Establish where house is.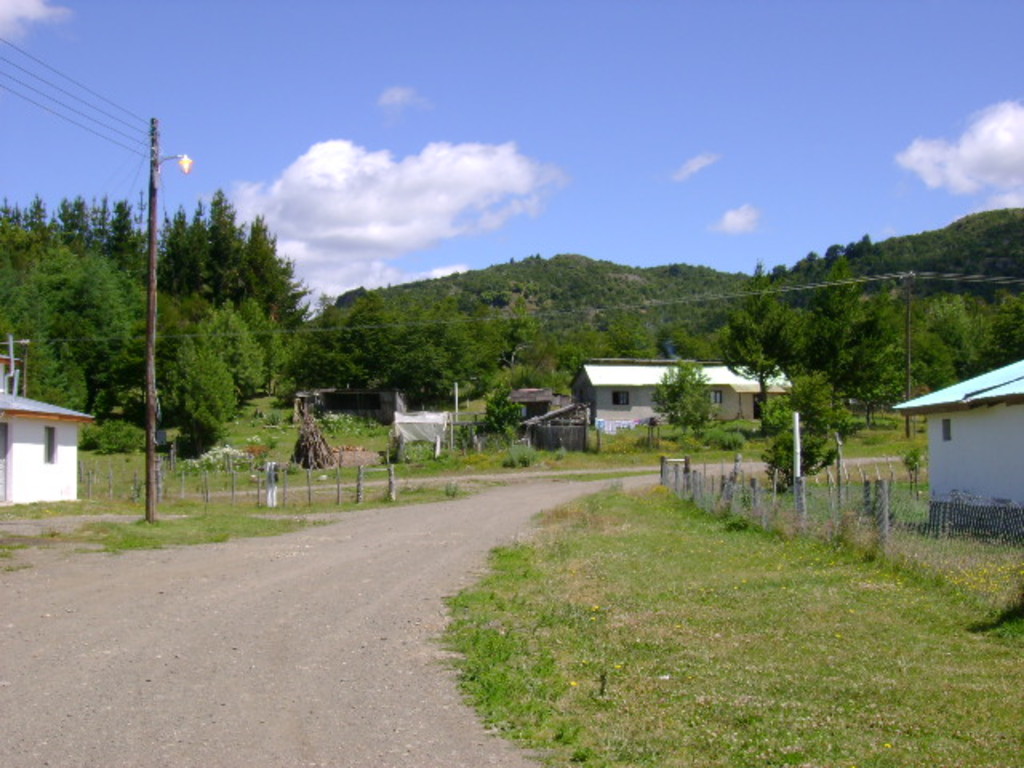
Established at <region>893, 354, 1022, 530</region>.
